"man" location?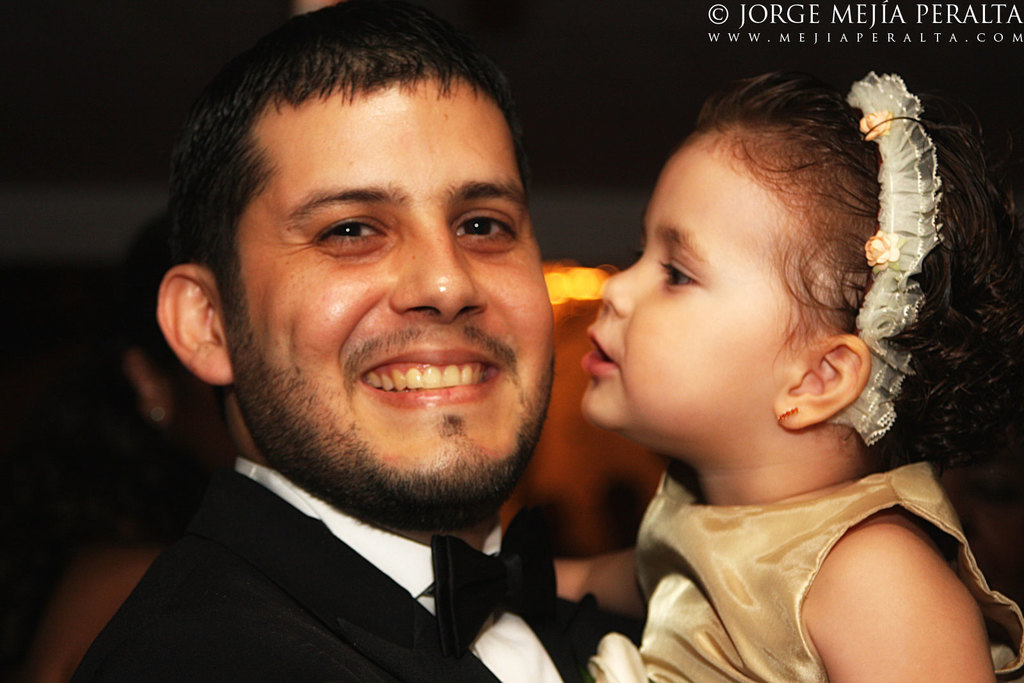
62 0 707 682
